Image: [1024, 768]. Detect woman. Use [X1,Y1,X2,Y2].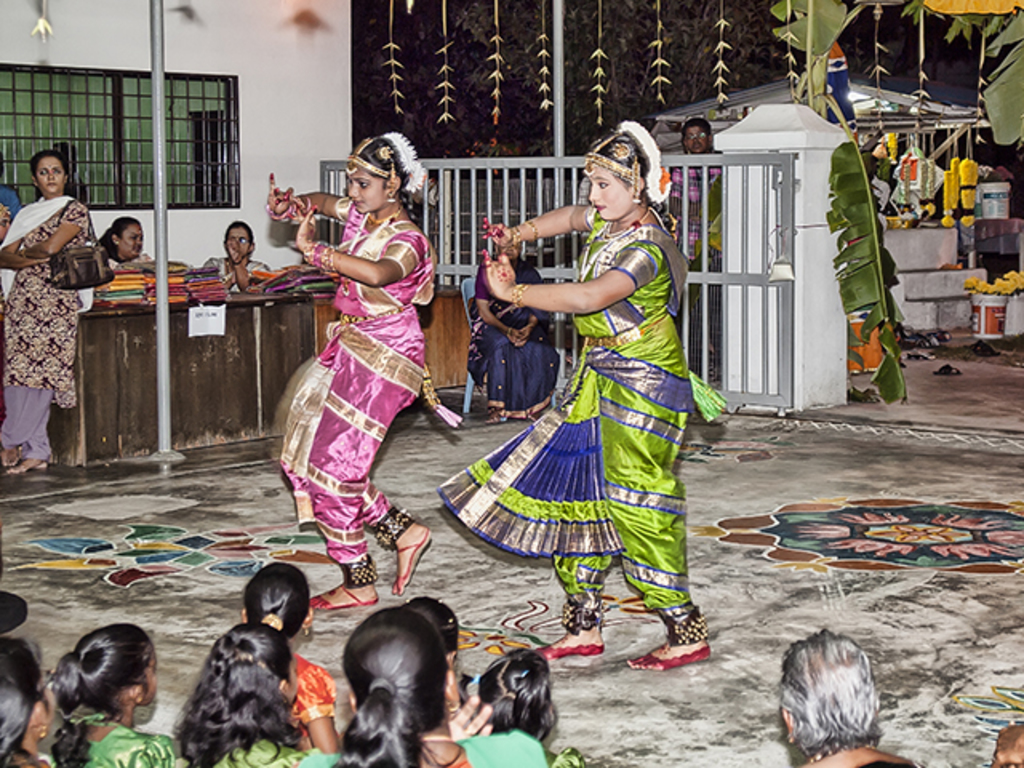
[200,222,270,286].
